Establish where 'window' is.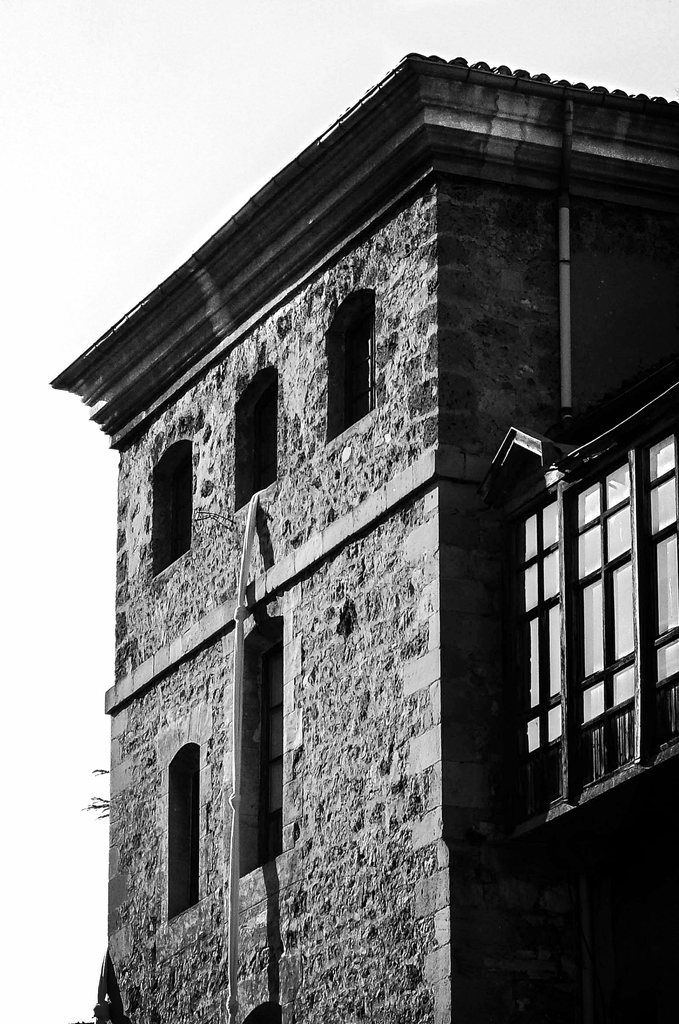
Established at l=149, t=438, r=192, b=577.
